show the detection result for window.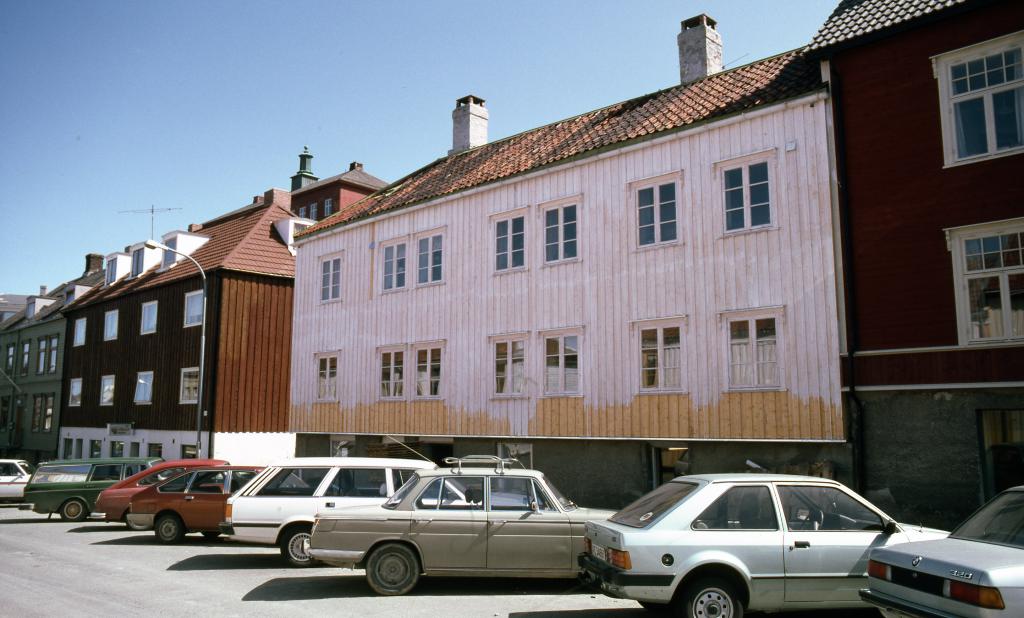
x1=160, y1=238, x2=174, y2=266.
